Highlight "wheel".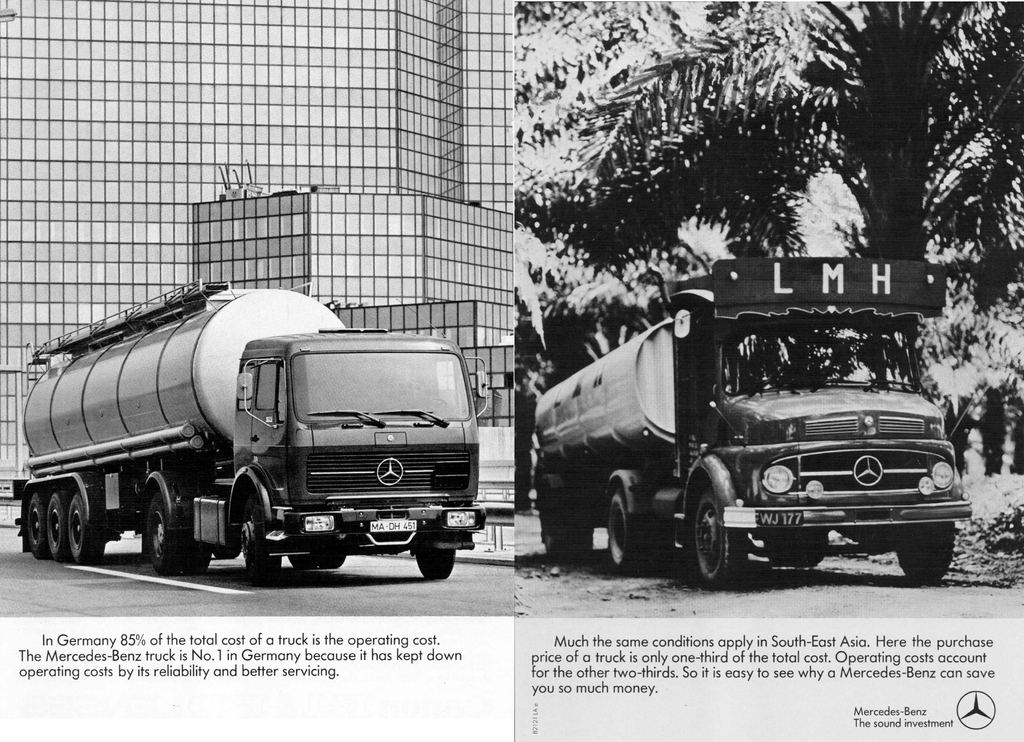
Highlighted region: <region>415, 548, 456, 580</region>.
